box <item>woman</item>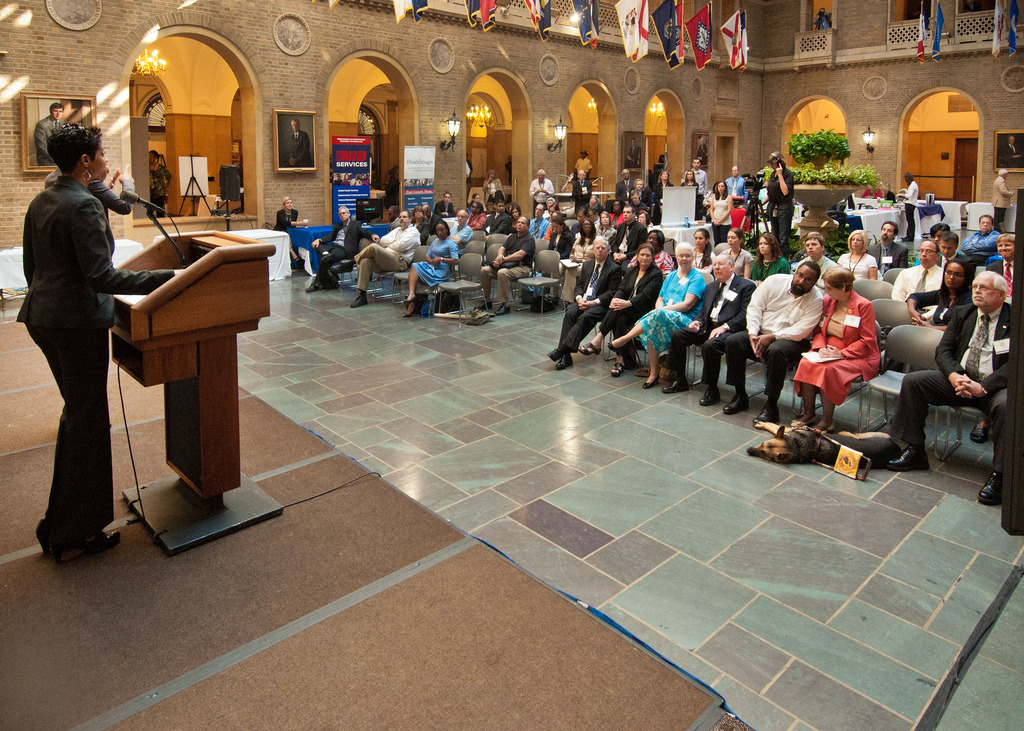
(x1=467, y1=191, x2=484, y2=207)
